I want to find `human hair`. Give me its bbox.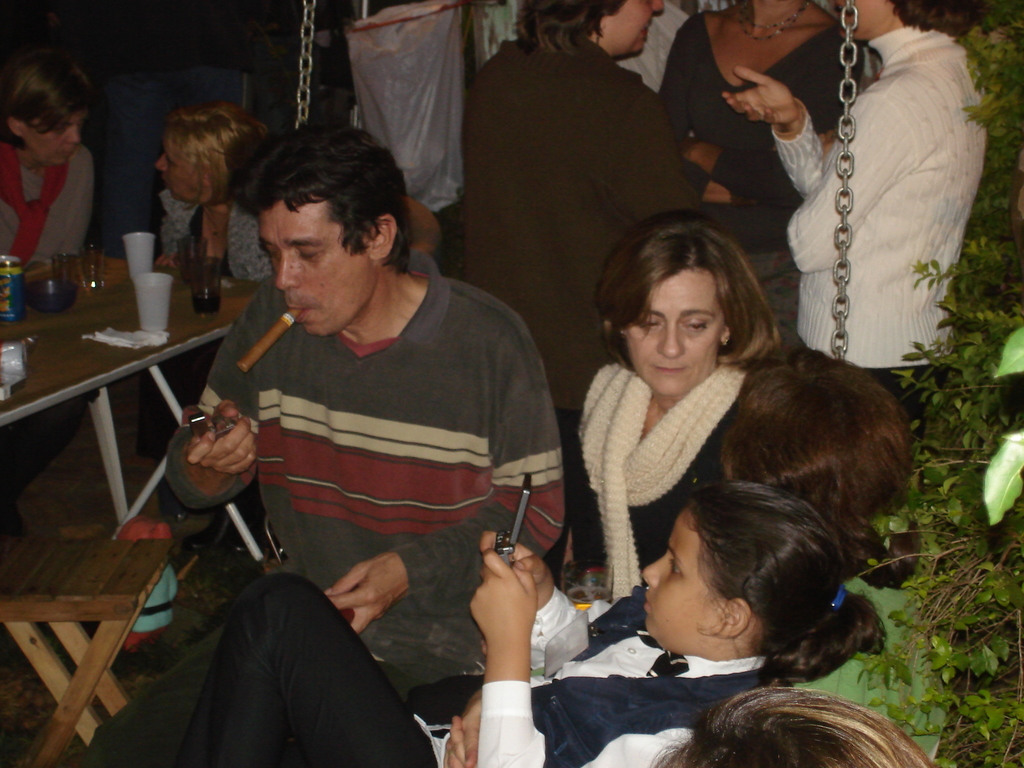
(left=711, top=353, right=920, bottom=553).
